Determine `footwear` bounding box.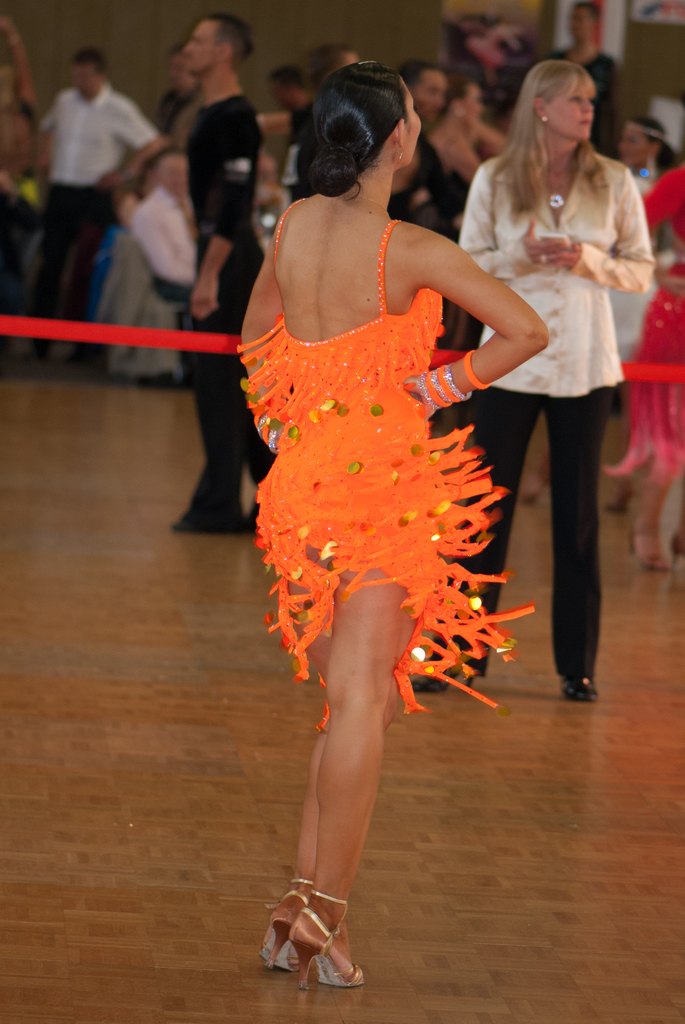
Determined: [627, 520, 670, 567].
